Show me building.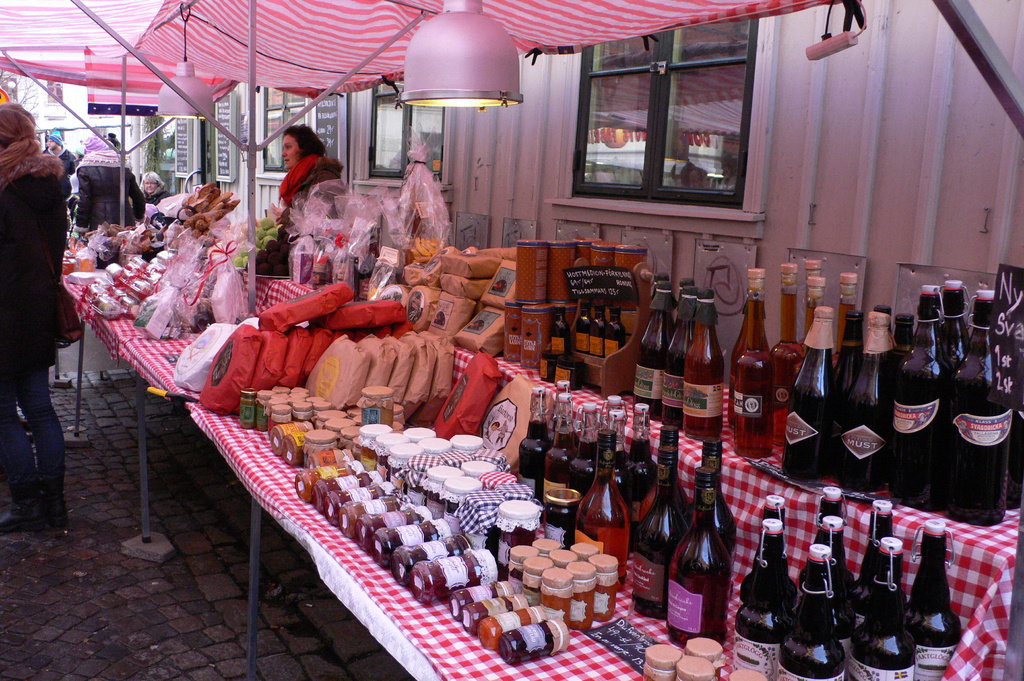
building is here: 177 0 1023 382.
